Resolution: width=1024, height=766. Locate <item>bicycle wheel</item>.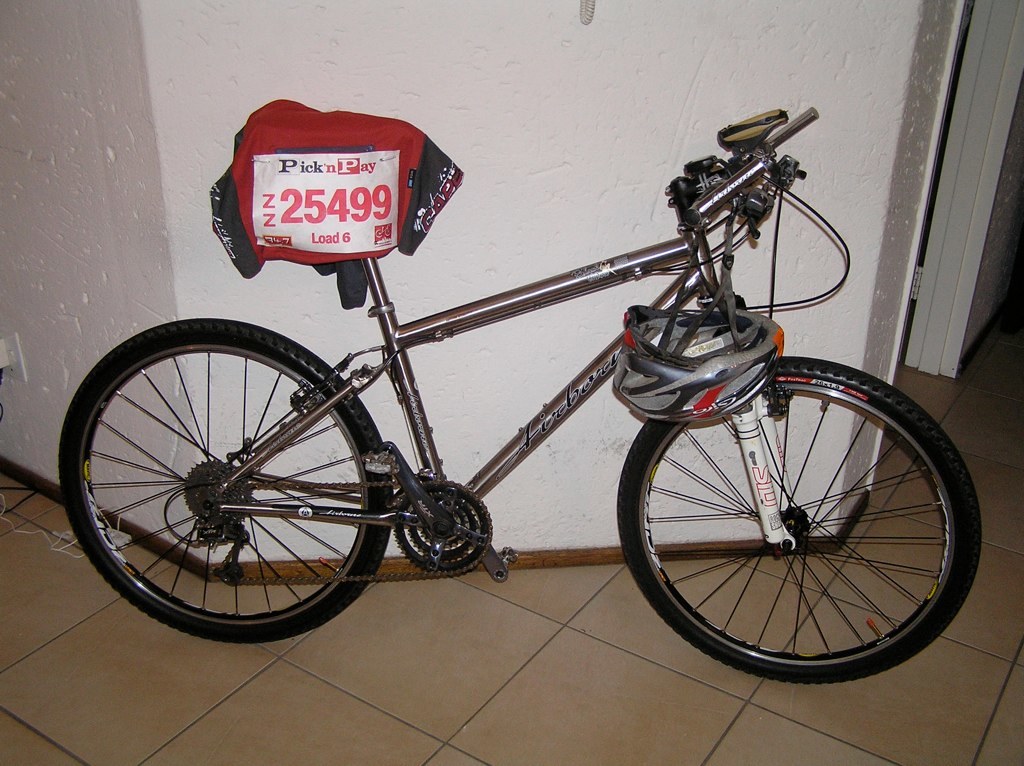
bbox=(56, 314, 397, 644).
